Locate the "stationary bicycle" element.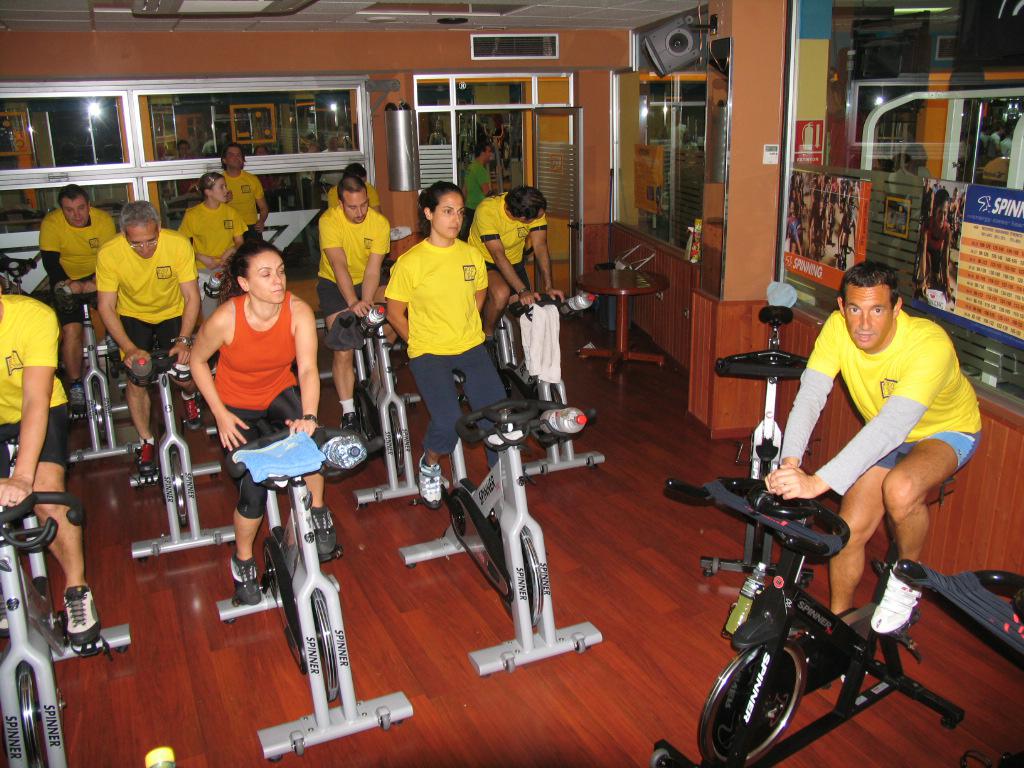
Element bbox: box(126, 345, 242, 566).
